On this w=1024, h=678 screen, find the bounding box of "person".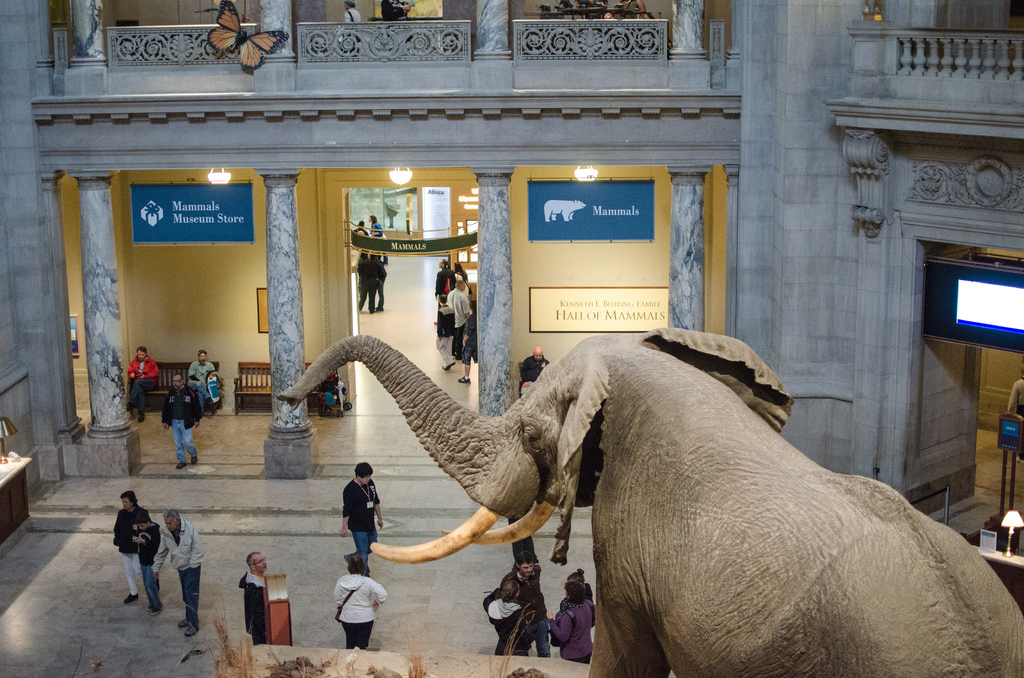
Bounding box: left=506, top=552, right=550, bottom=657.
